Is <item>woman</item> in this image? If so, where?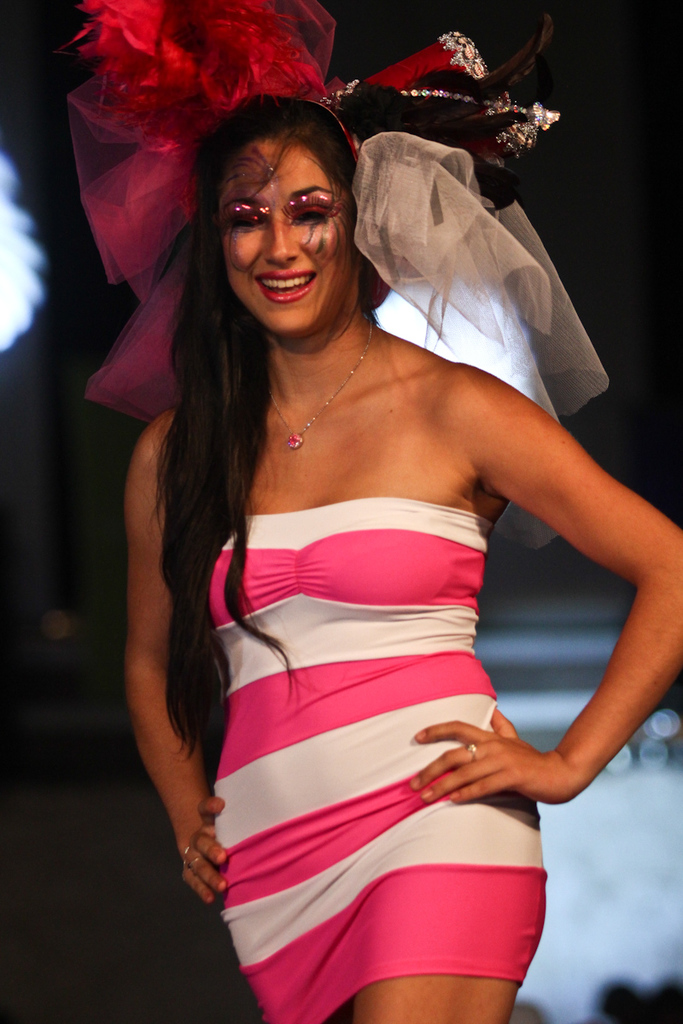
Yes, at bbox(94, 1, 644, 1023).
